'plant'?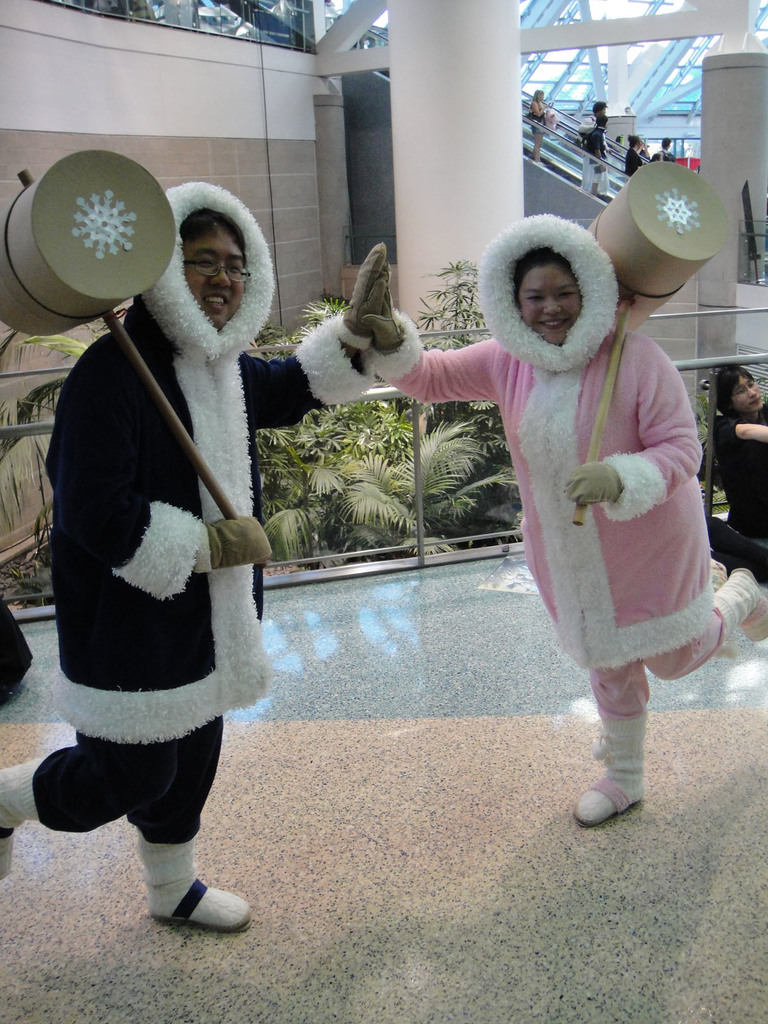
left=12, top=339, right=95, bottom=370
